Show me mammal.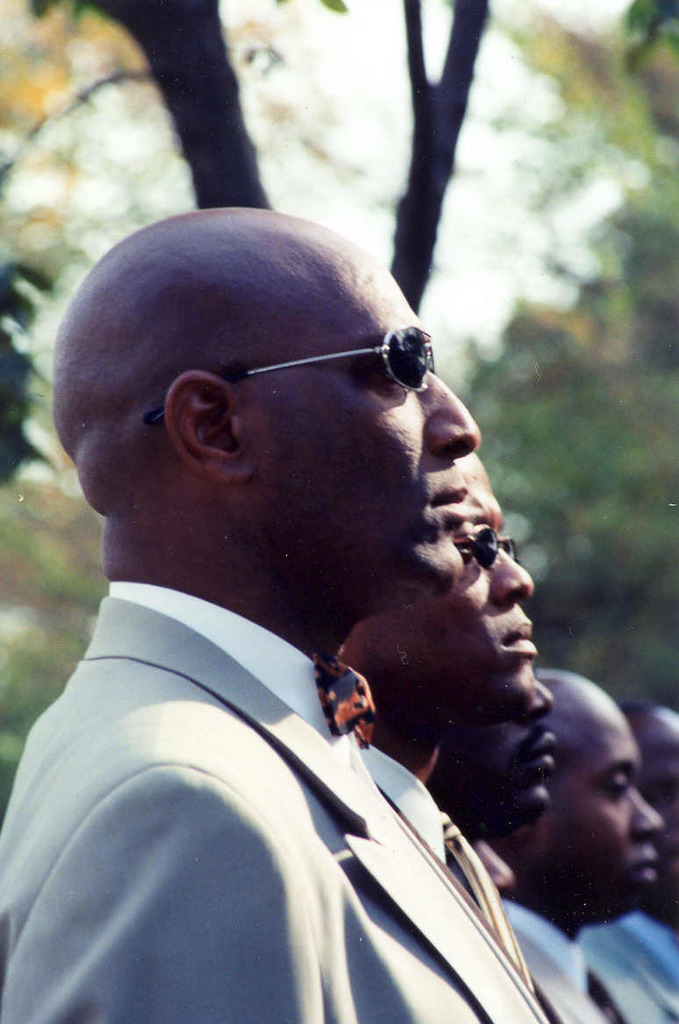
mammal is here: [left=427, top=674, right=561, bottom=836].
